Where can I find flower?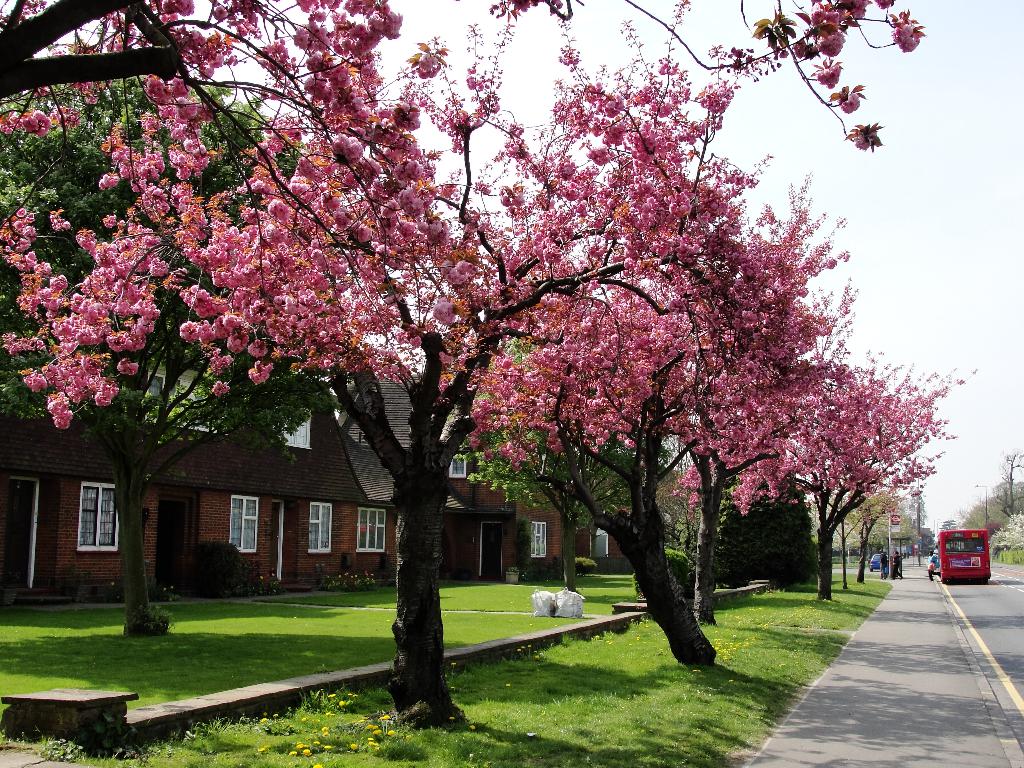
You can find it at x1=260, y1=745, x2=264, y2=750.
